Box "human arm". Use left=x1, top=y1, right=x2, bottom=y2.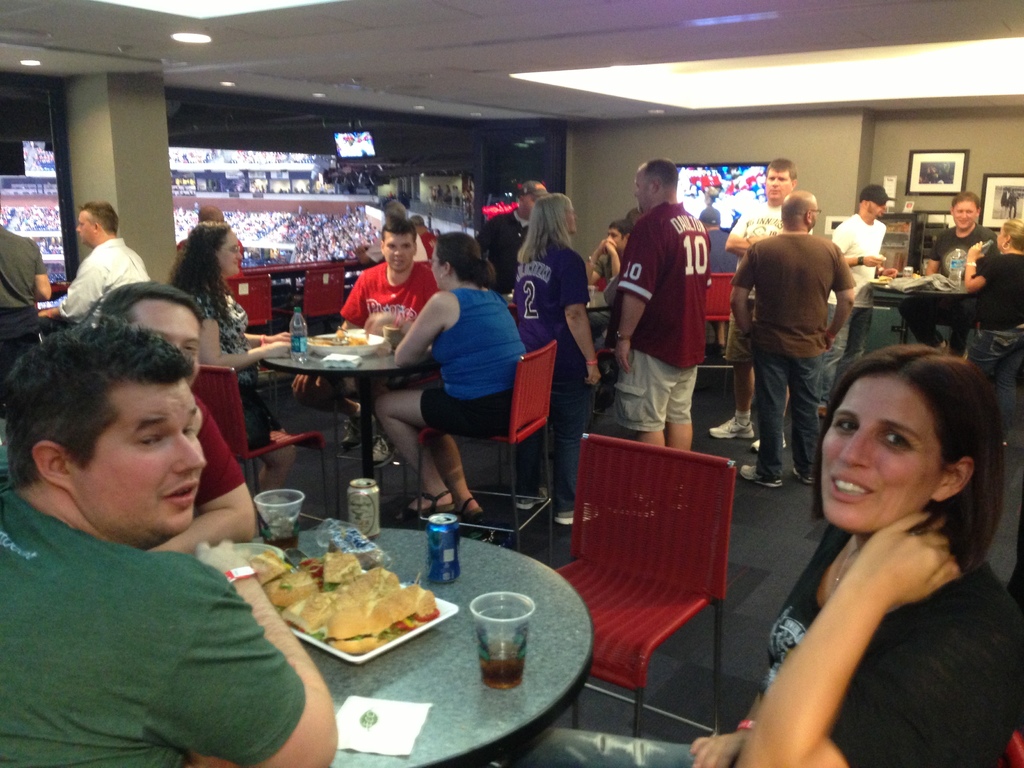
left=922, top=237, right=942, bottom=278.
